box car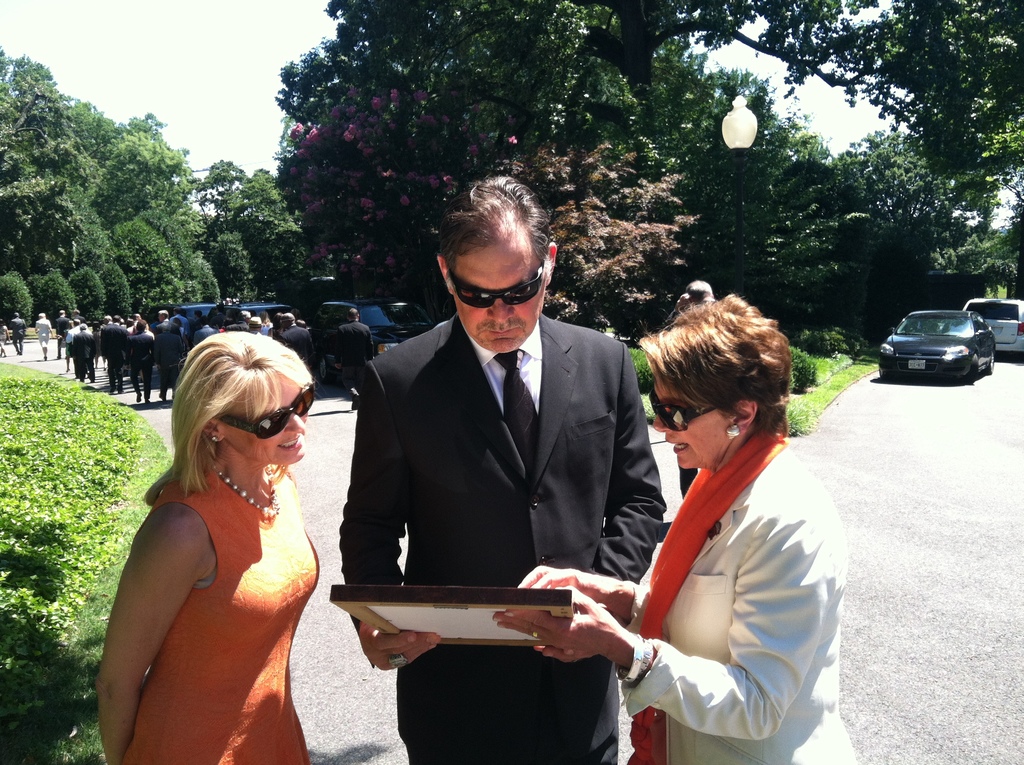
select_region(879, 303, 998, 384)
